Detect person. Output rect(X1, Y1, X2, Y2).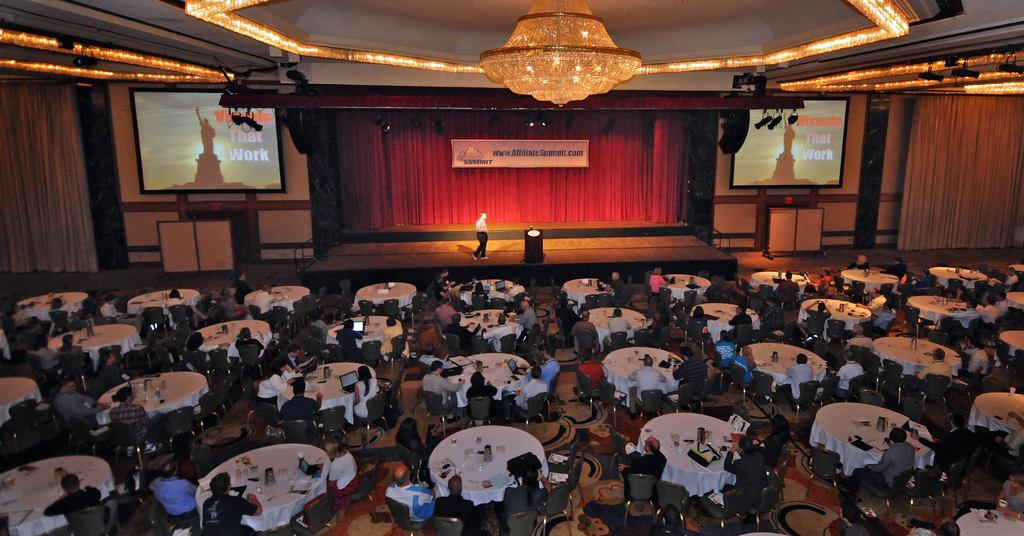
rect(517, 346, 562, 393).
